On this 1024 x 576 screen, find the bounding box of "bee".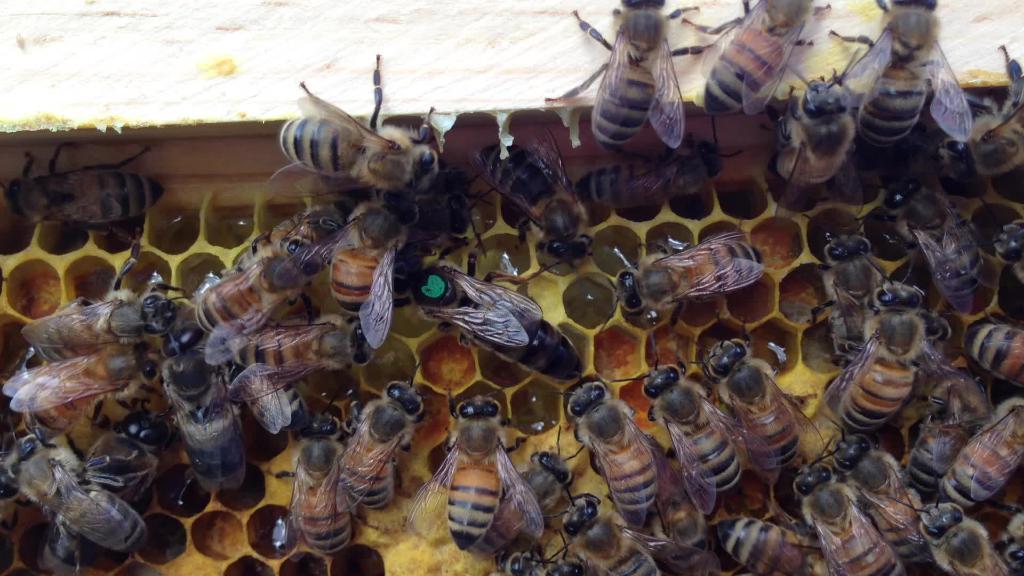
Bounding box: (left=23, top=229, right=192, bottom=353).
